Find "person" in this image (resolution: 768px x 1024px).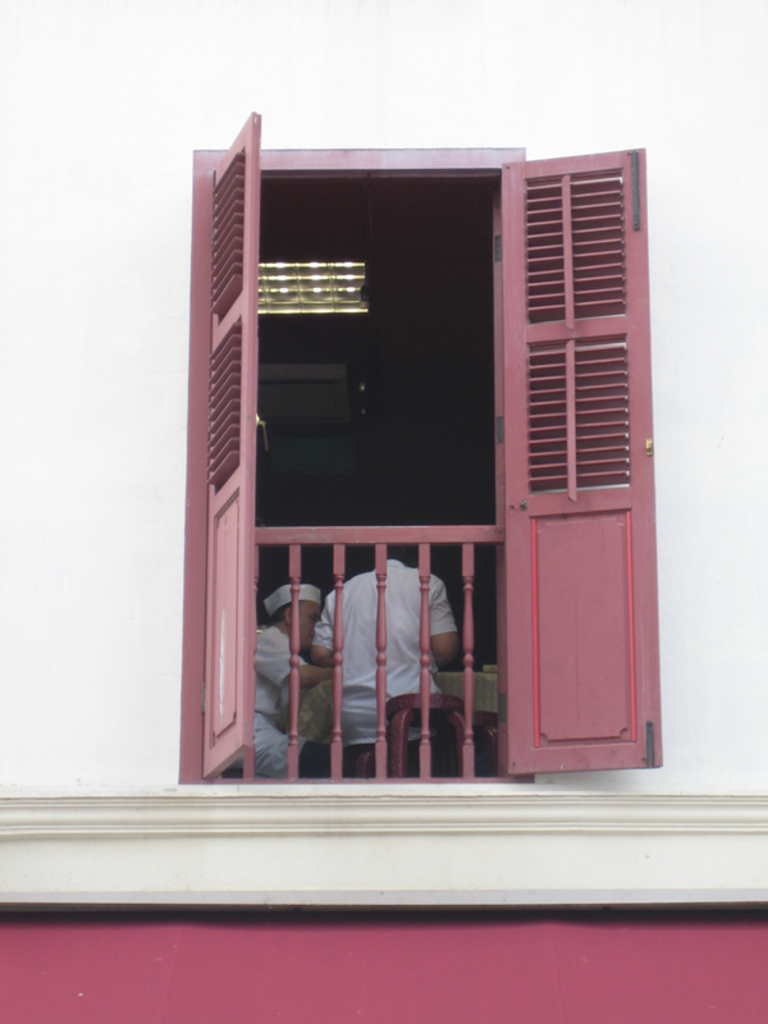
314,550,460,748.
